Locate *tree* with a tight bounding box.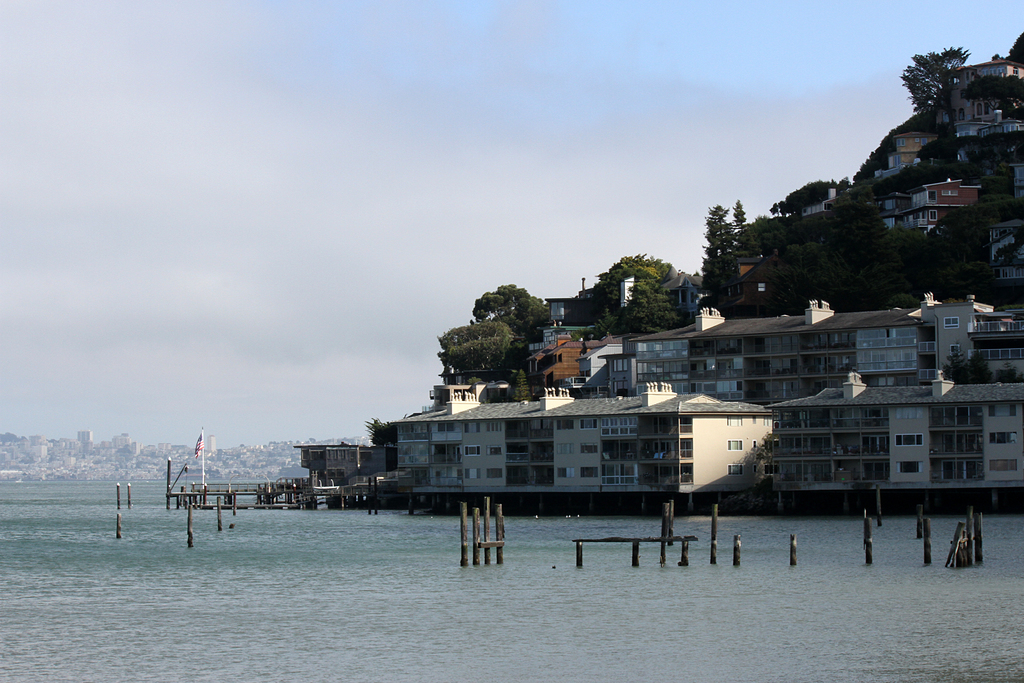
x1=901, y1=47, x2=963, y2=88.
